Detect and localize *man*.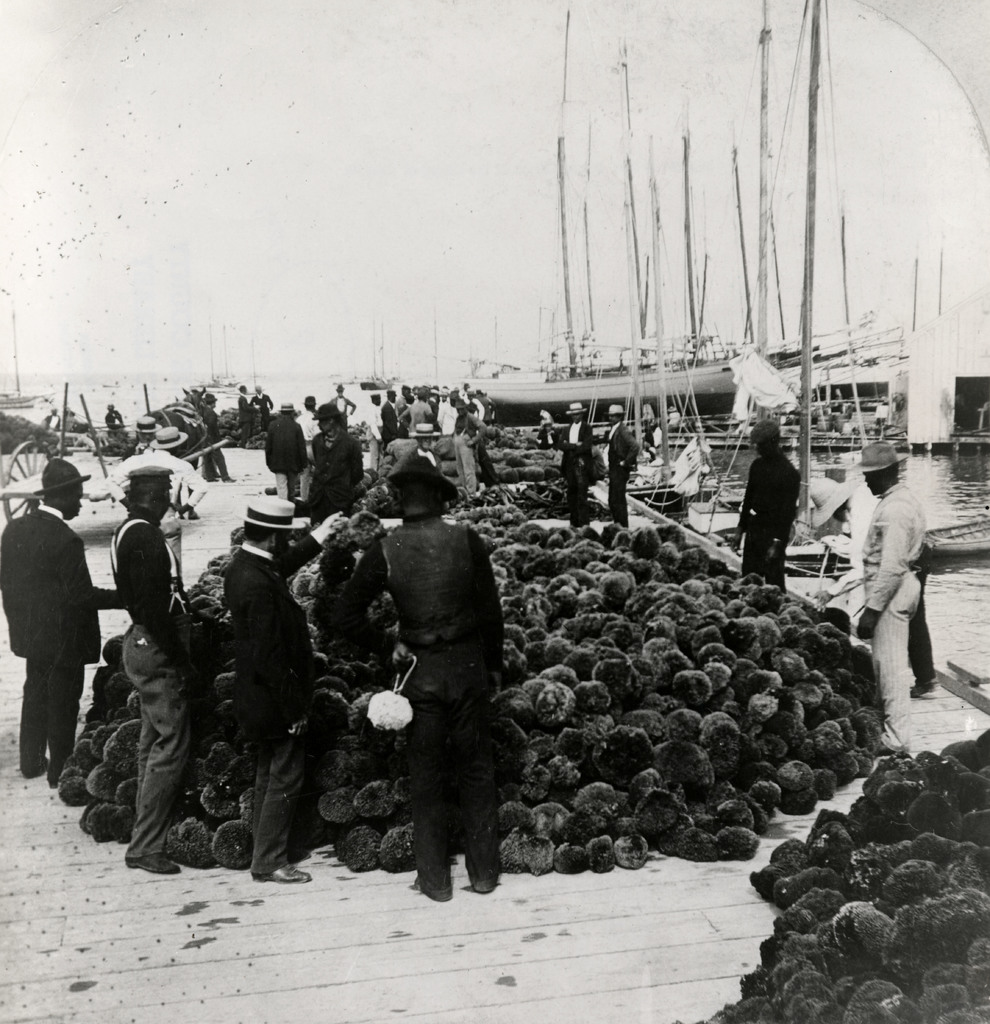
Localized at BBox(369, 391, 381, 468).
